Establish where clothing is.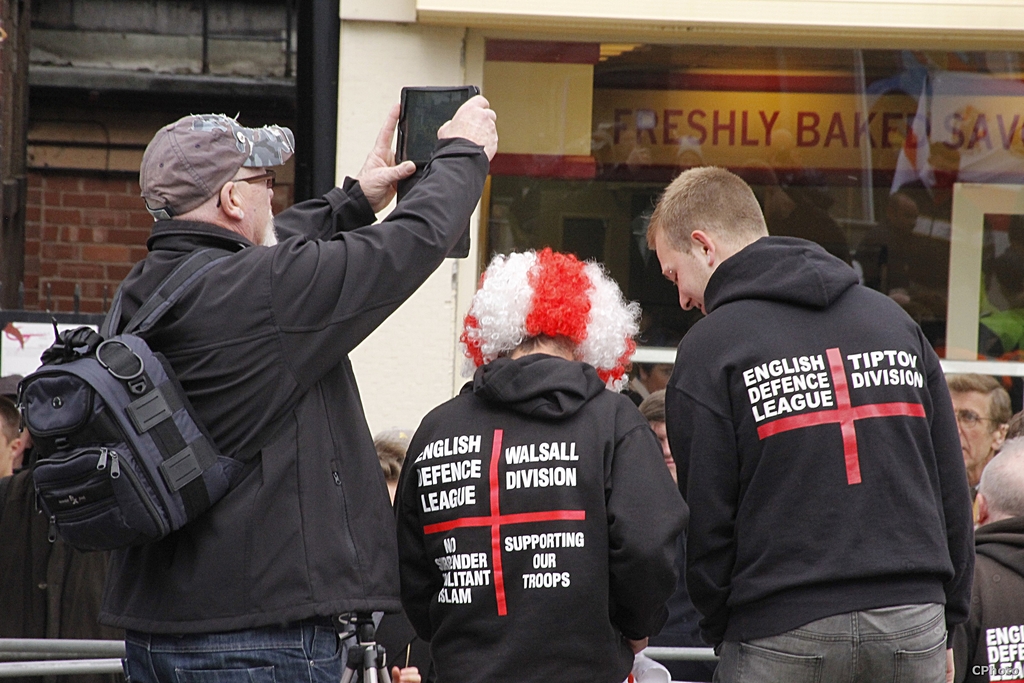
Established at <region>973, 522, 1023, 671</region>.
